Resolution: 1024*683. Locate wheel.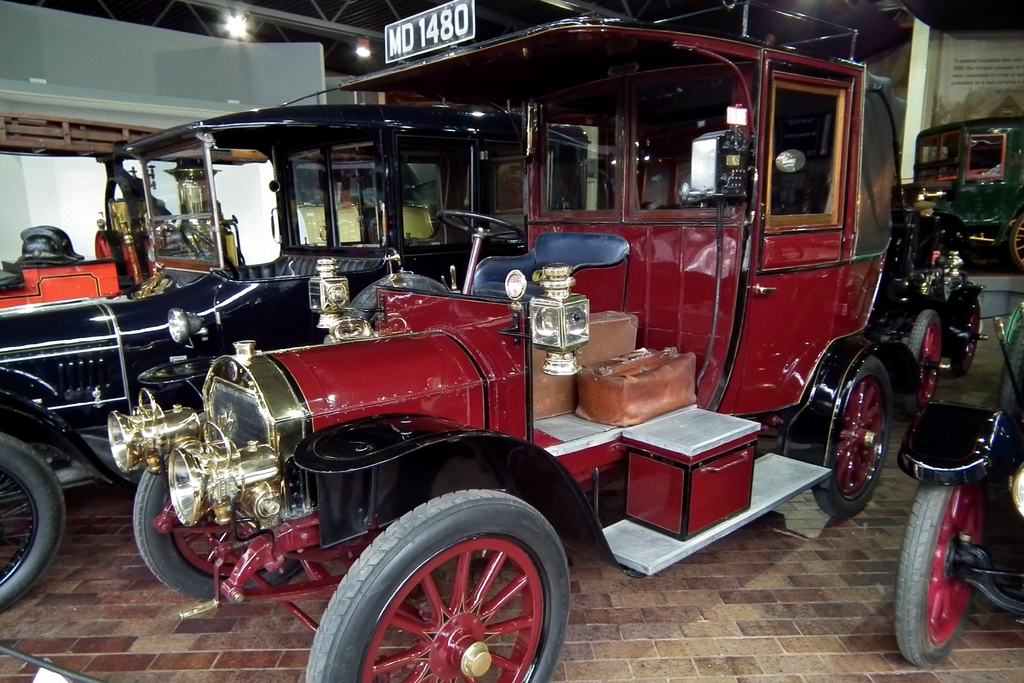
<box>815,362,889,522</box>.
